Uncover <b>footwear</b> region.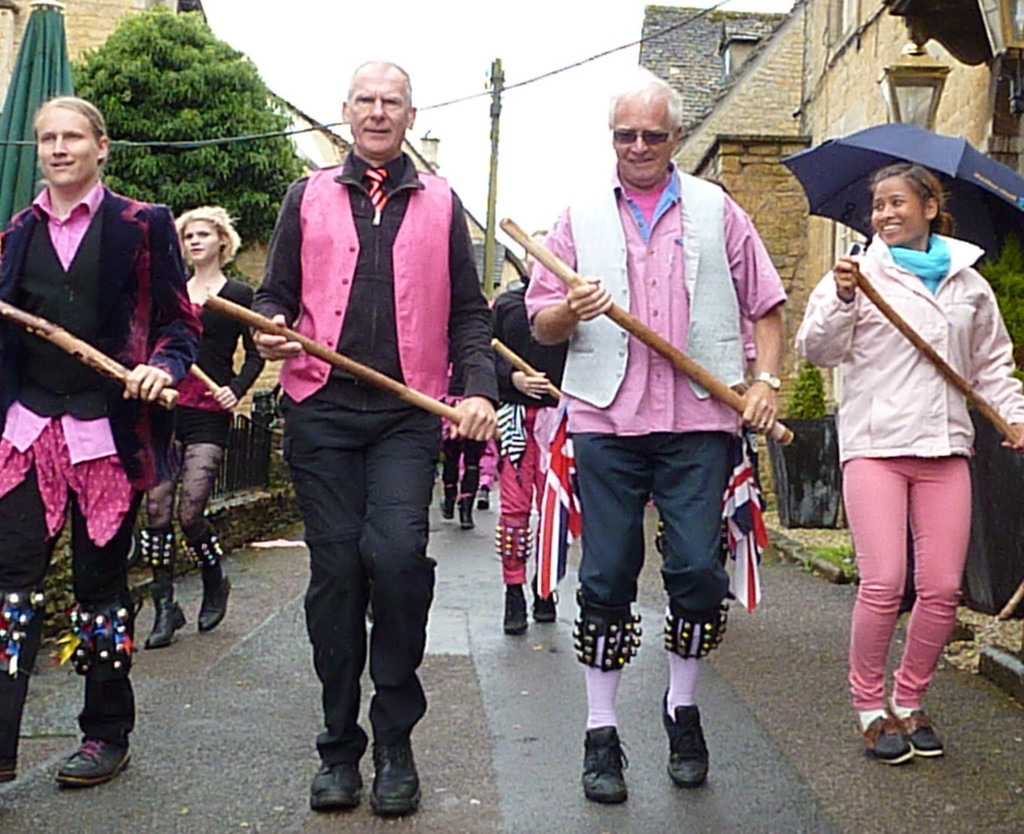
Uncovered: (x1=435, y1=495, x2=458, y2=520).
